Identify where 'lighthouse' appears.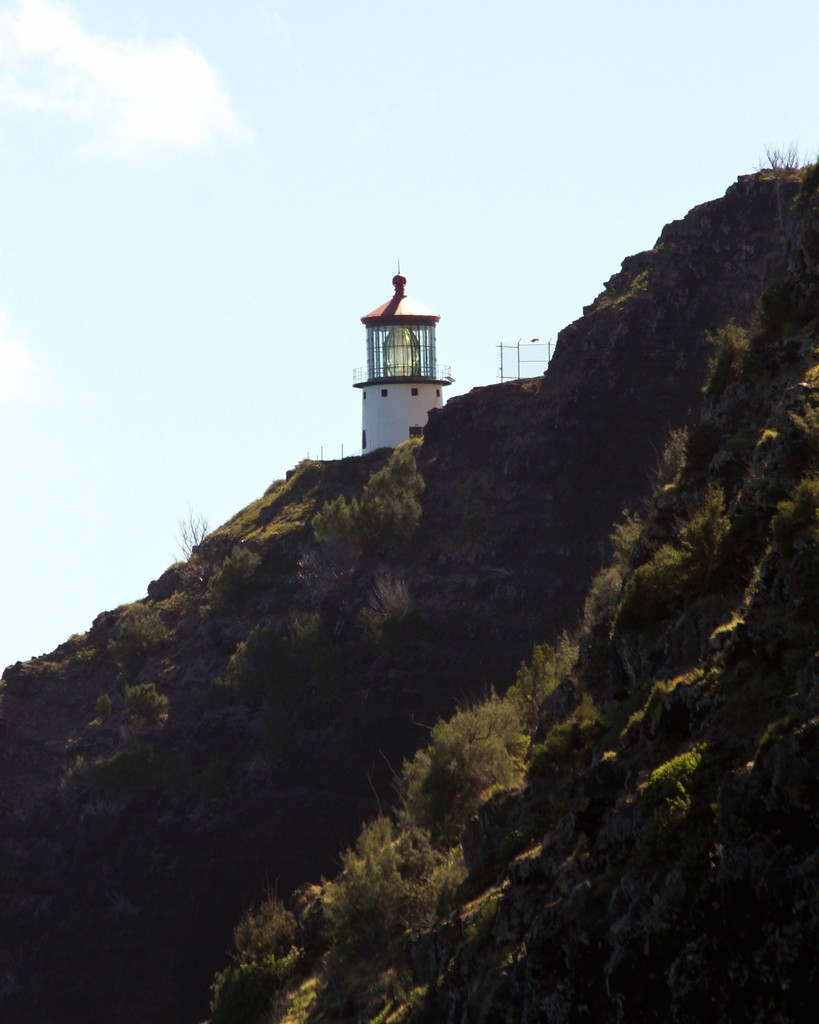
Appears at (346,257,465,455).
